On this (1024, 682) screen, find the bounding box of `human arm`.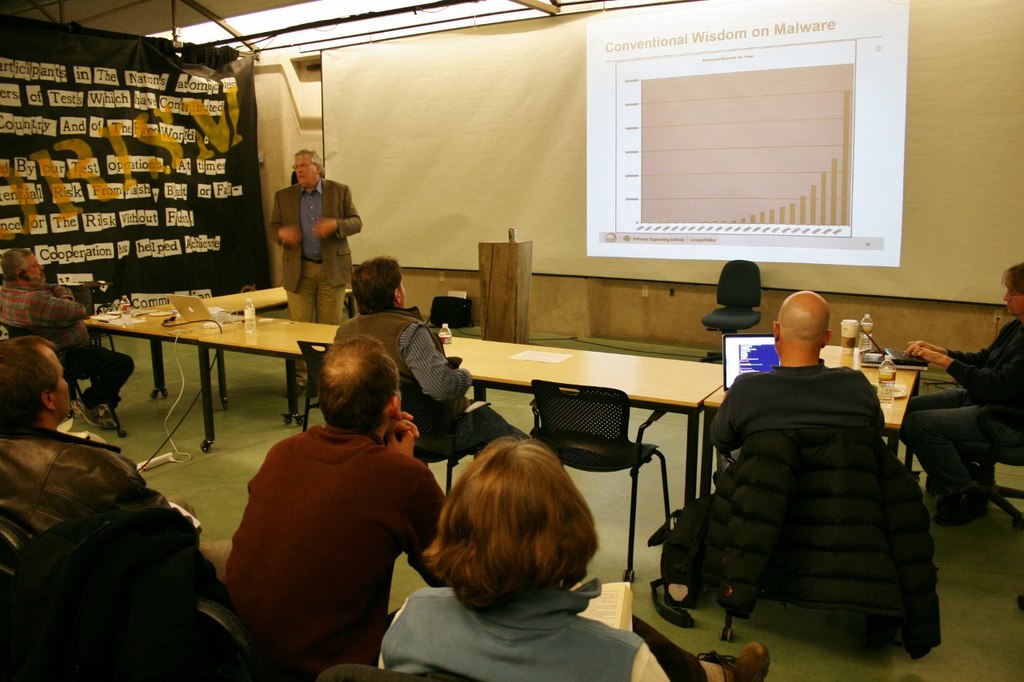
Bounding box: left=403, top=318, right=478, bottom=406.
